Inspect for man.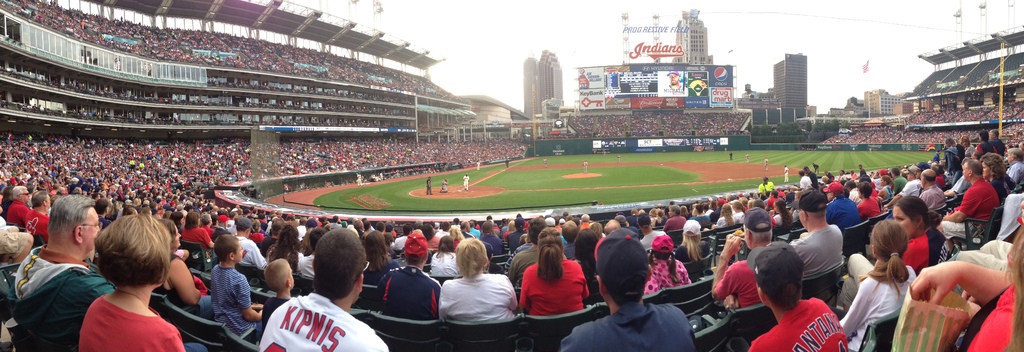
Inspection: (x1=457, y1=220, x2=479, y2=242).
